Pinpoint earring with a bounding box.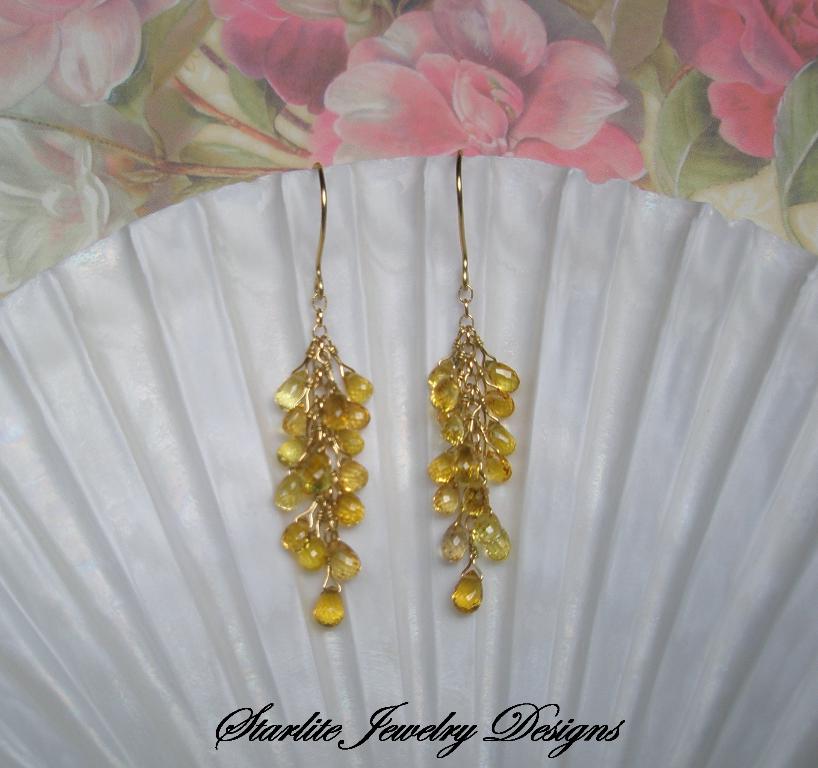
{"x1": 427, "y1": 147, "x2": 521, "y2": 611}.
